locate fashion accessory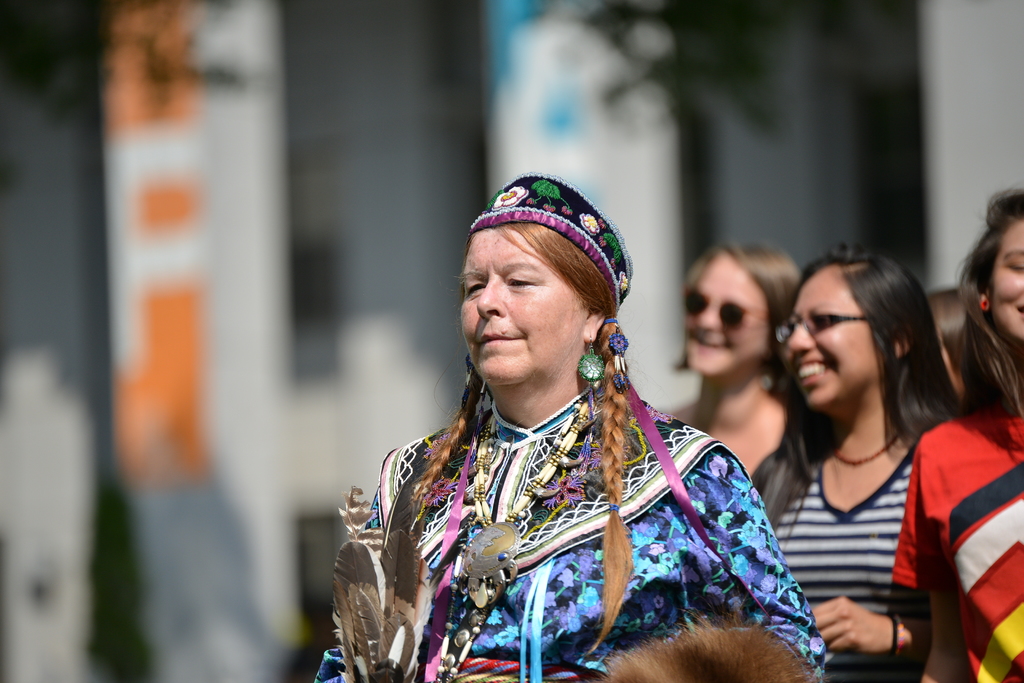
bbox(676, 281, 767, 331)
